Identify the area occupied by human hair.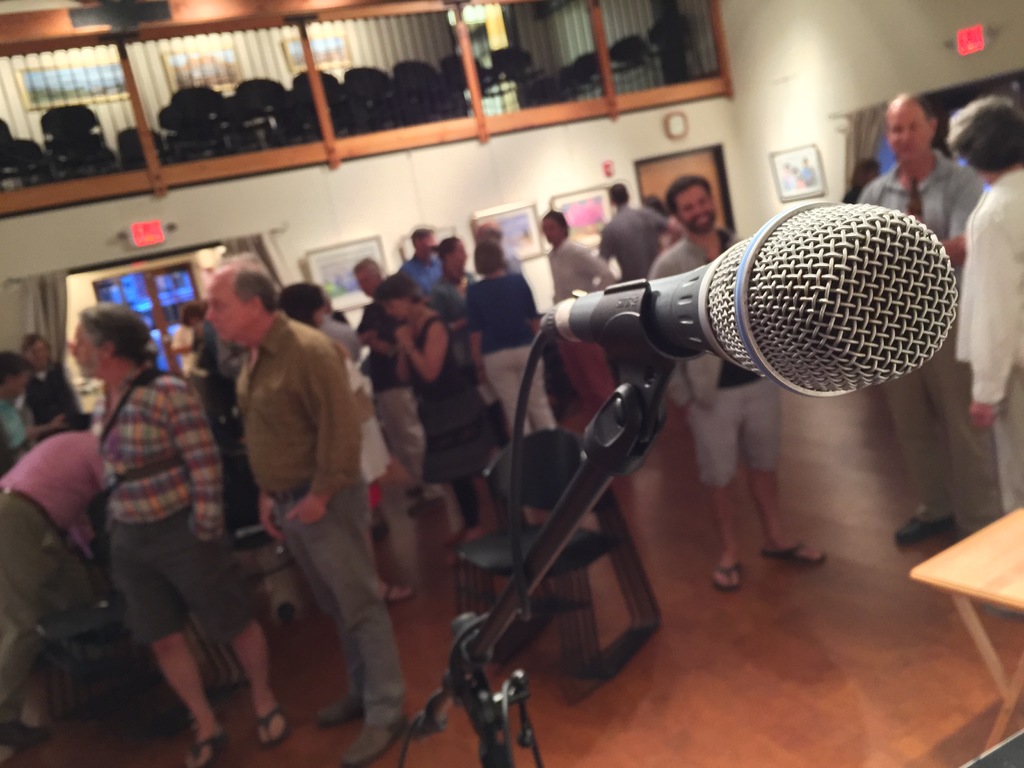
Area: pyautogui.locateOnScreen(372, 273, 428, 305).
